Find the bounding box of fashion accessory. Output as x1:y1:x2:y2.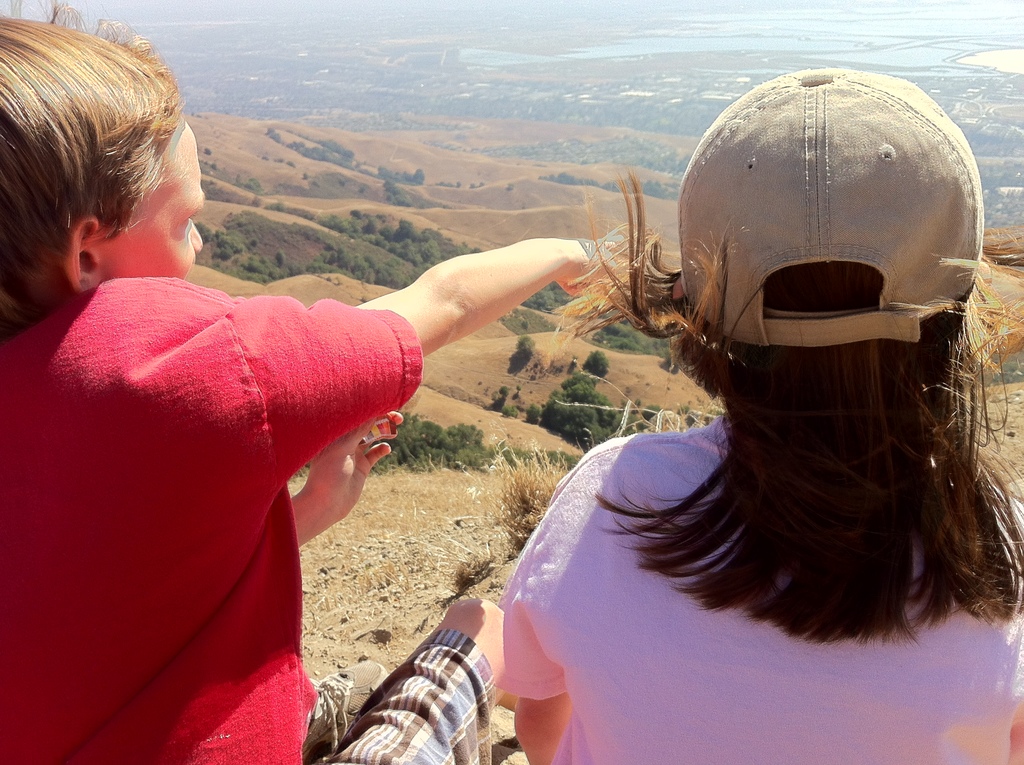
676:68:984:346.
